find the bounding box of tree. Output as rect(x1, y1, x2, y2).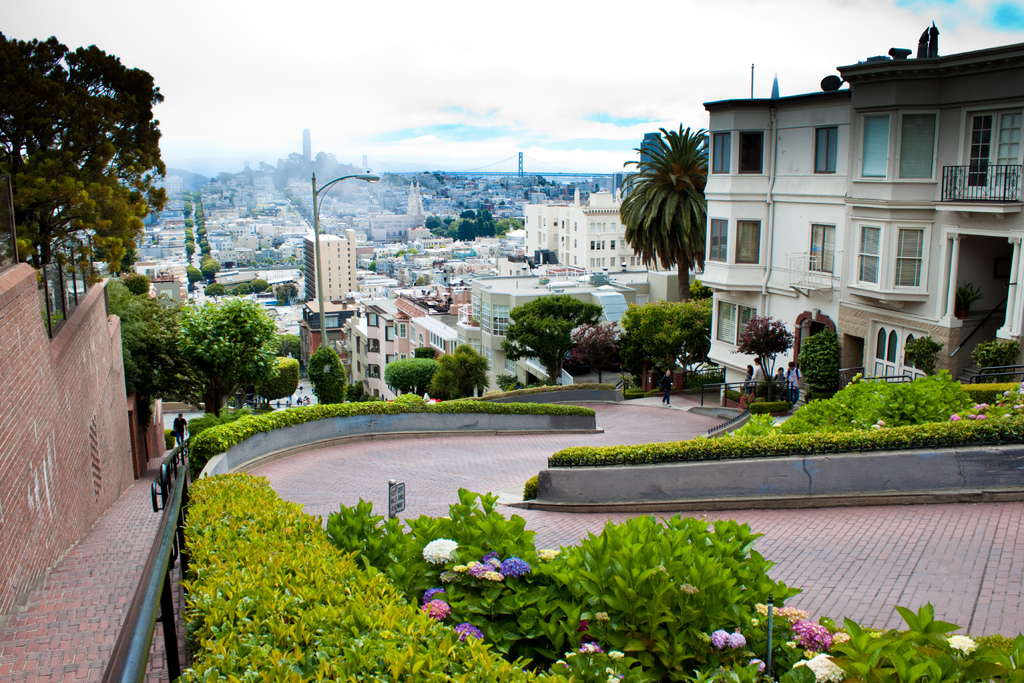
rect(618, 295, 712, 387).
